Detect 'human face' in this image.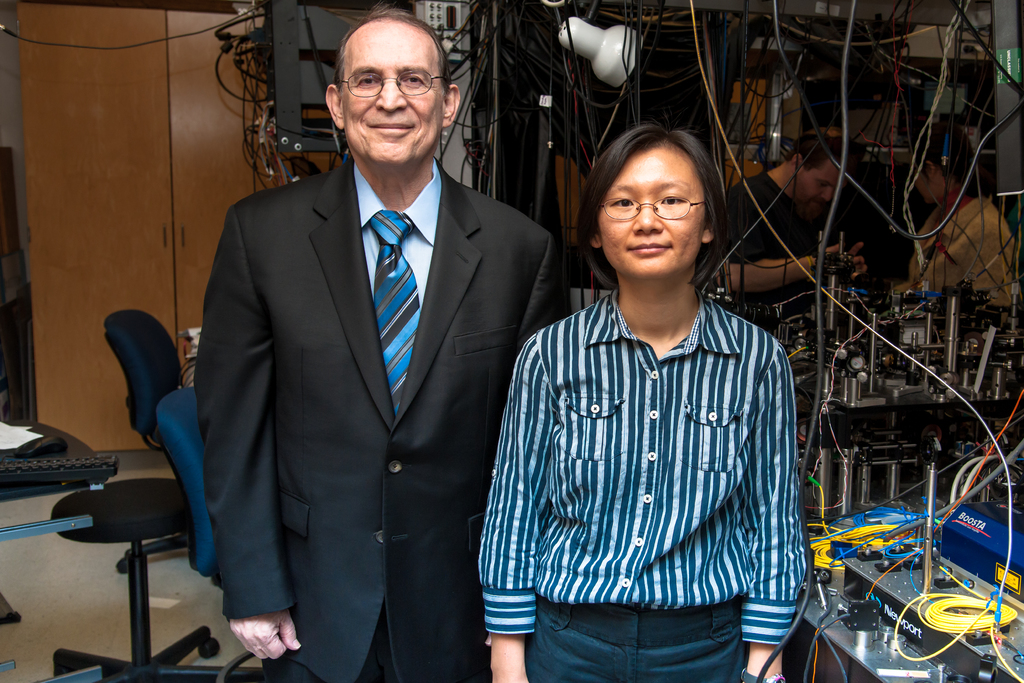
Detection: BBox(595, 149, 698, 281).
